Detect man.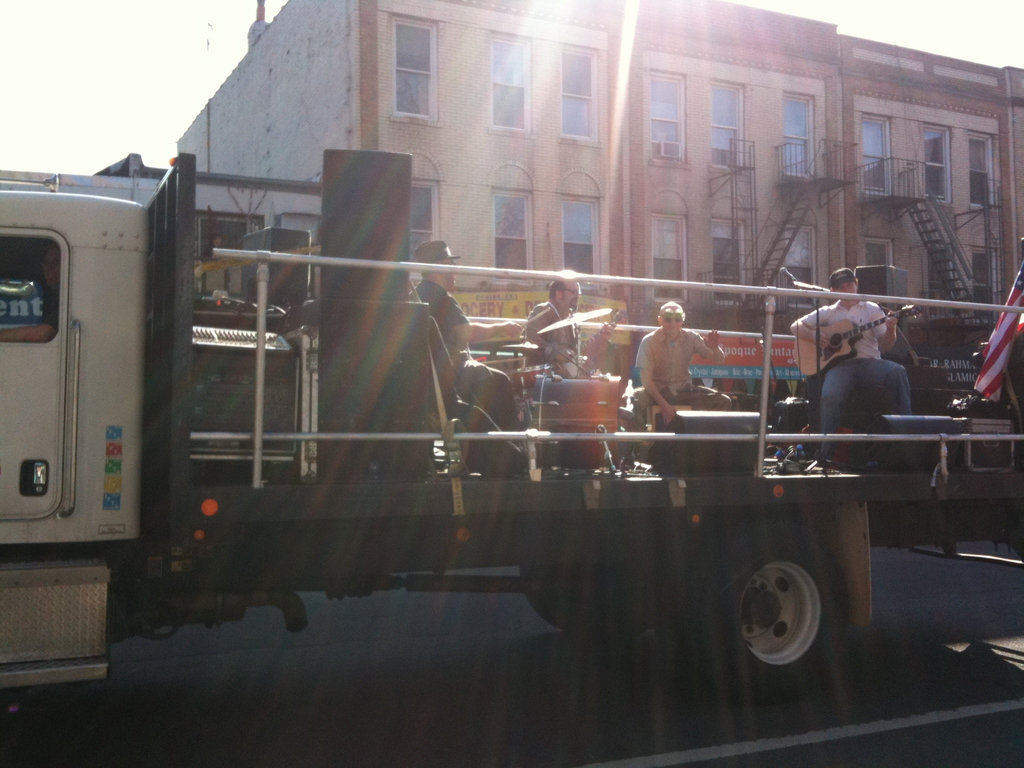
Detected at bbox(0, 244, 59, 346).
